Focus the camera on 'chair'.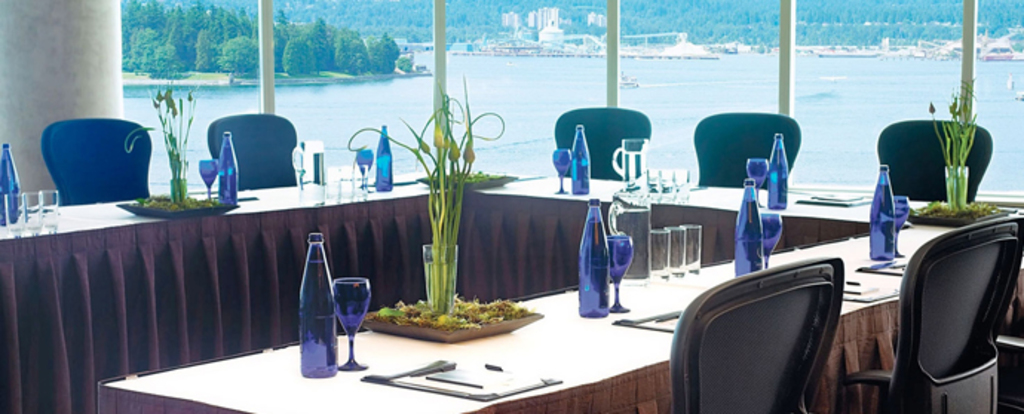
Focus region: 876 122 993 205.
